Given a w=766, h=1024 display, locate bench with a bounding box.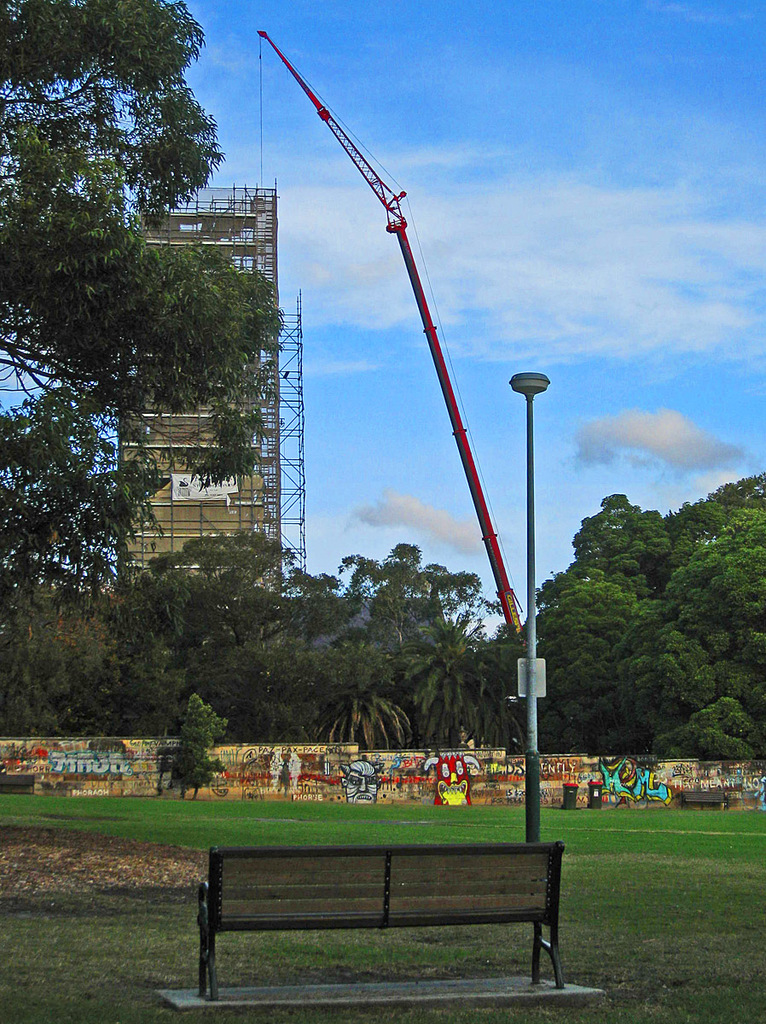
Located: [left=168, top=837, right=582, bottom=1001].
